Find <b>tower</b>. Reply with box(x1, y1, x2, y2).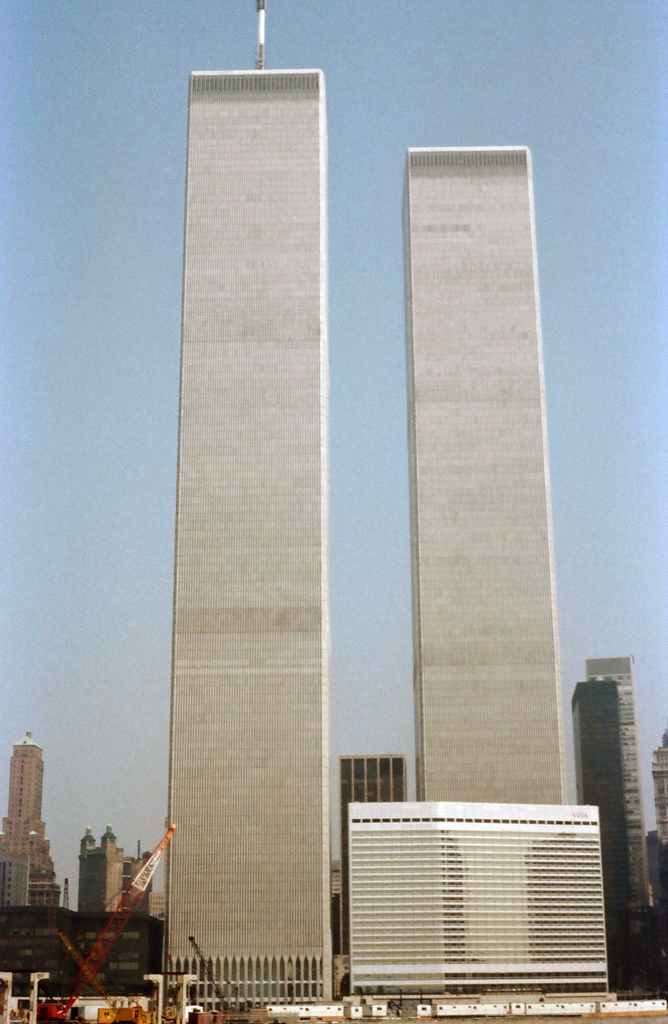
box(158, 3, 369, 948).
